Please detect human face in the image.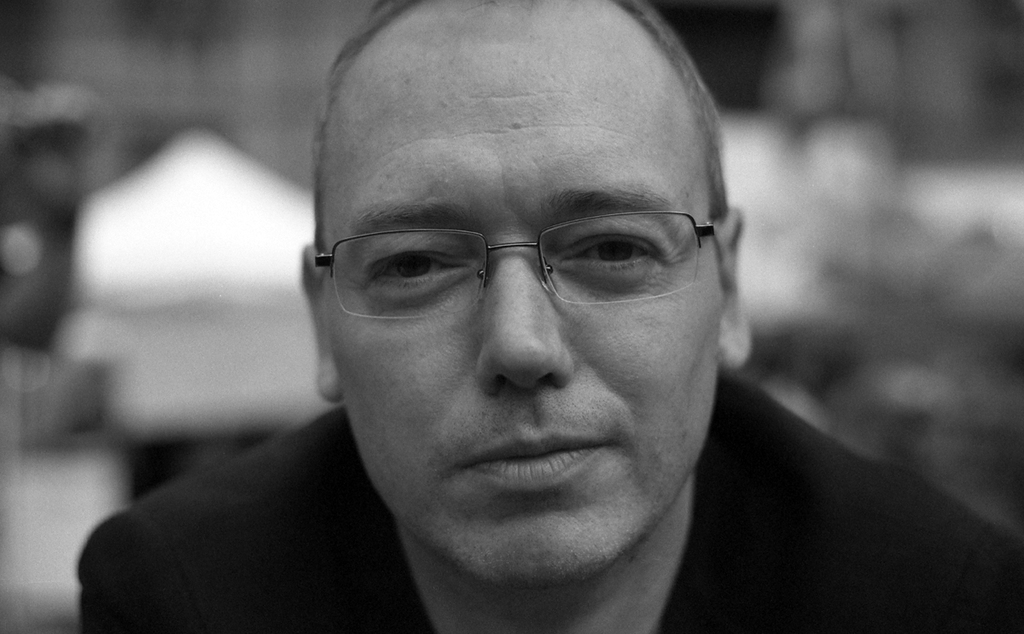
{"left": 323, "top": 1, "right": 723, "bottom": 594}.
